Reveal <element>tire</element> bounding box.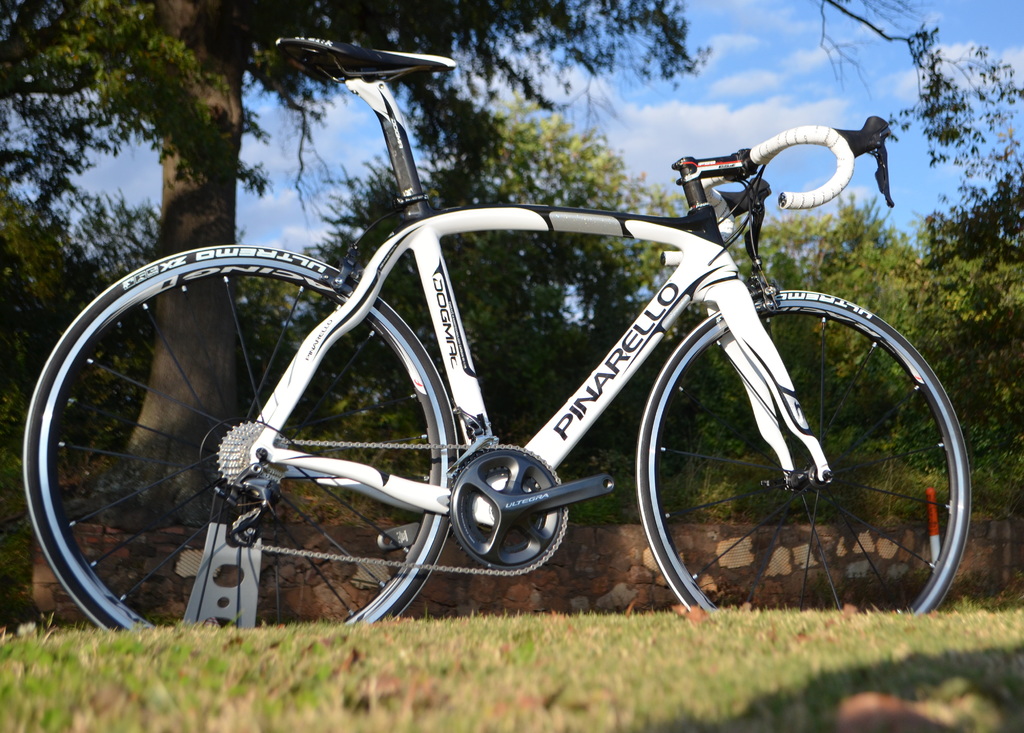
Revealed: Rect(63, 254, 471, 647).
